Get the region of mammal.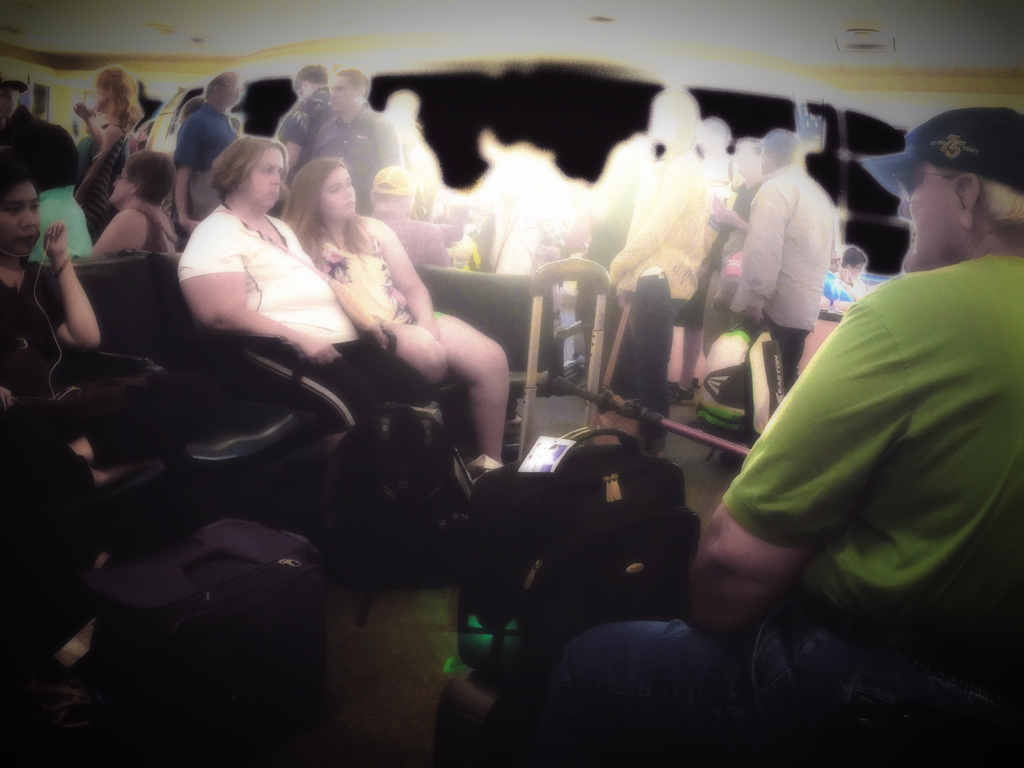
select_region(277, 150, 508, 465).
